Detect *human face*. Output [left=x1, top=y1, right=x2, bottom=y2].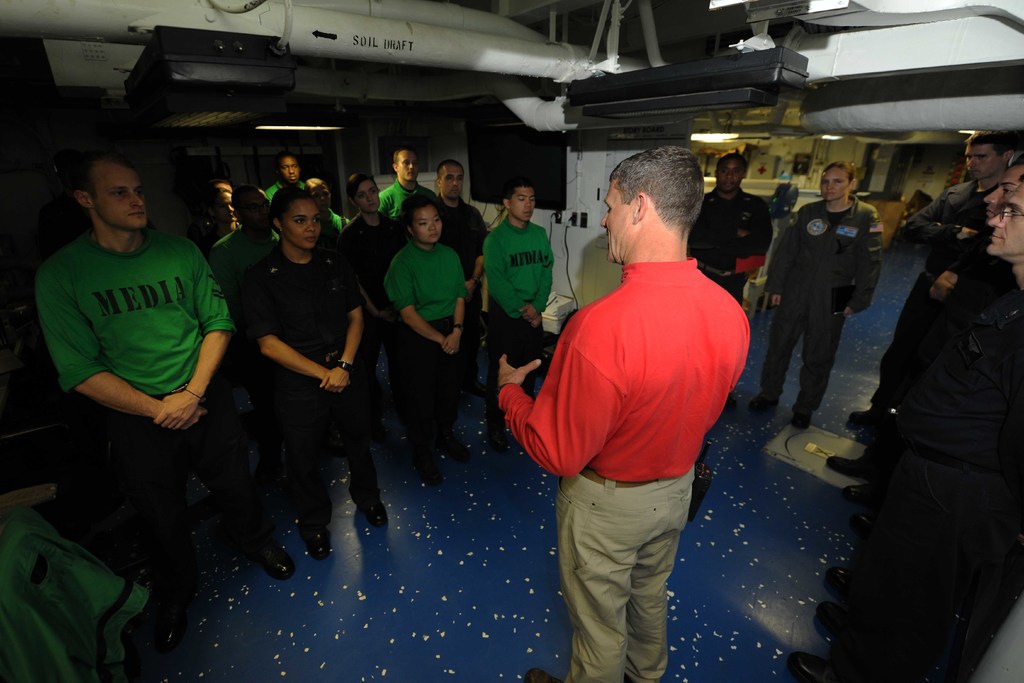
[left=963, top=145, right=1004, bottom=180].
